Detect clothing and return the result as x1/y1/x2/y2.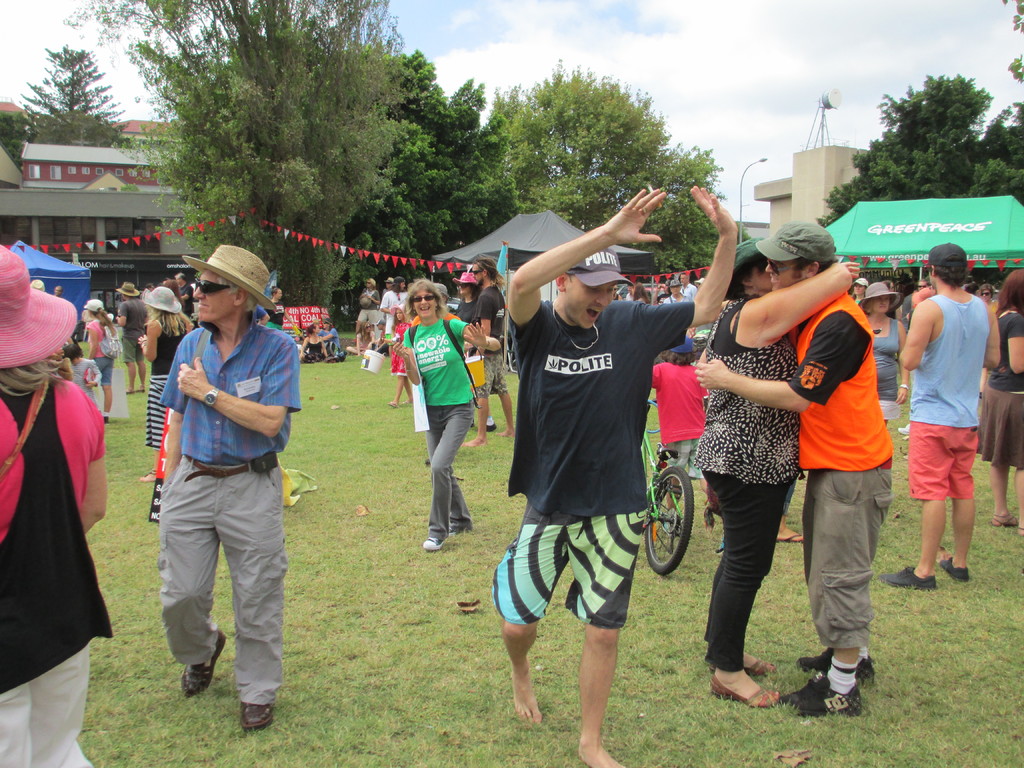
353/328/376/353.
